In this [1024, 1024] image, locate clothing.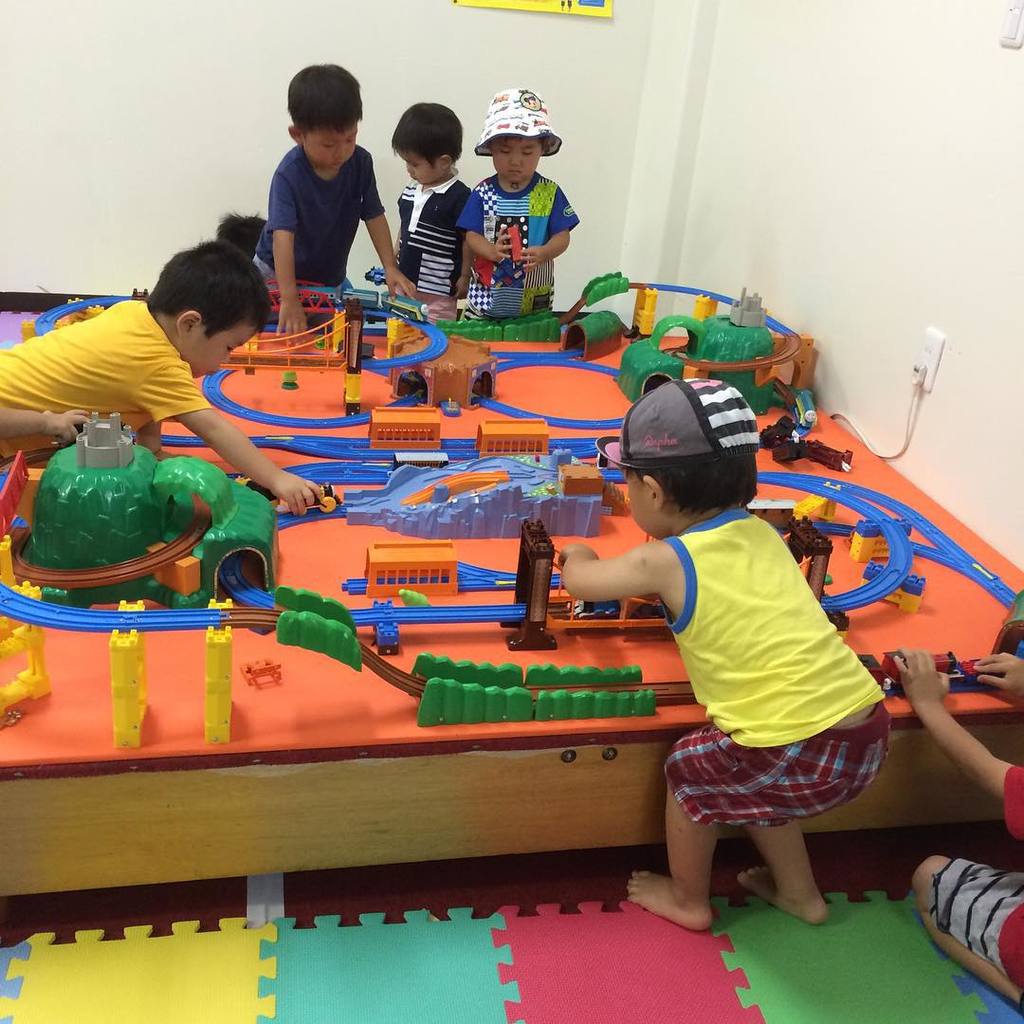
Bounding box: BBox(462, 172, 577, 315).
